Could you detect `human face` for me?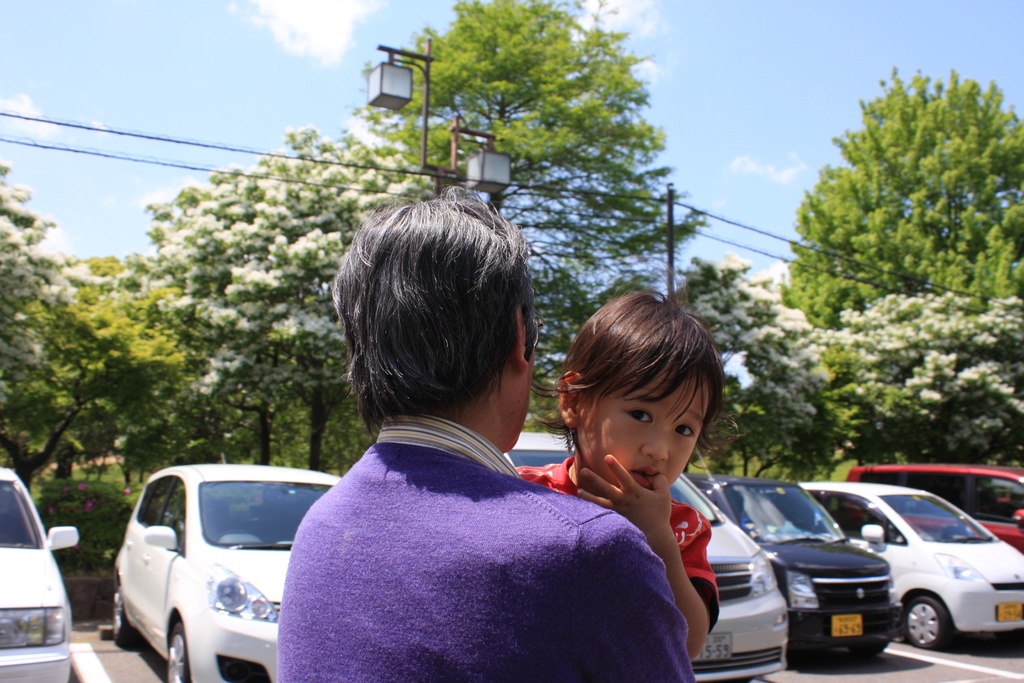
Detection result: detection(583, 369, 707, 493).
